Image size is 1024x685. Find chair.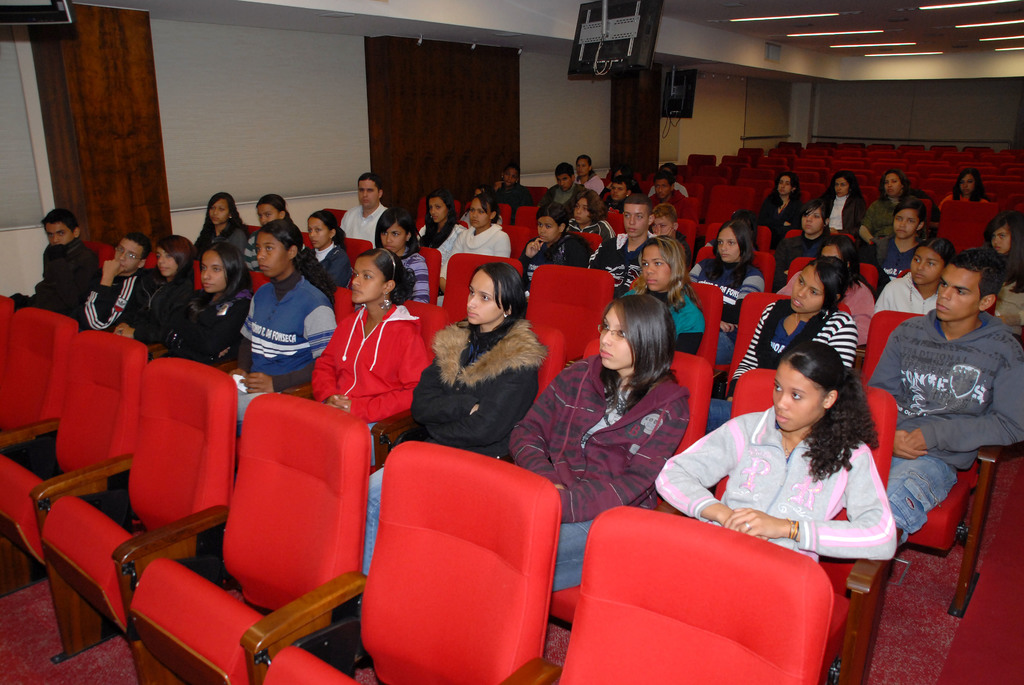
region(326, 283, 351, 334).
